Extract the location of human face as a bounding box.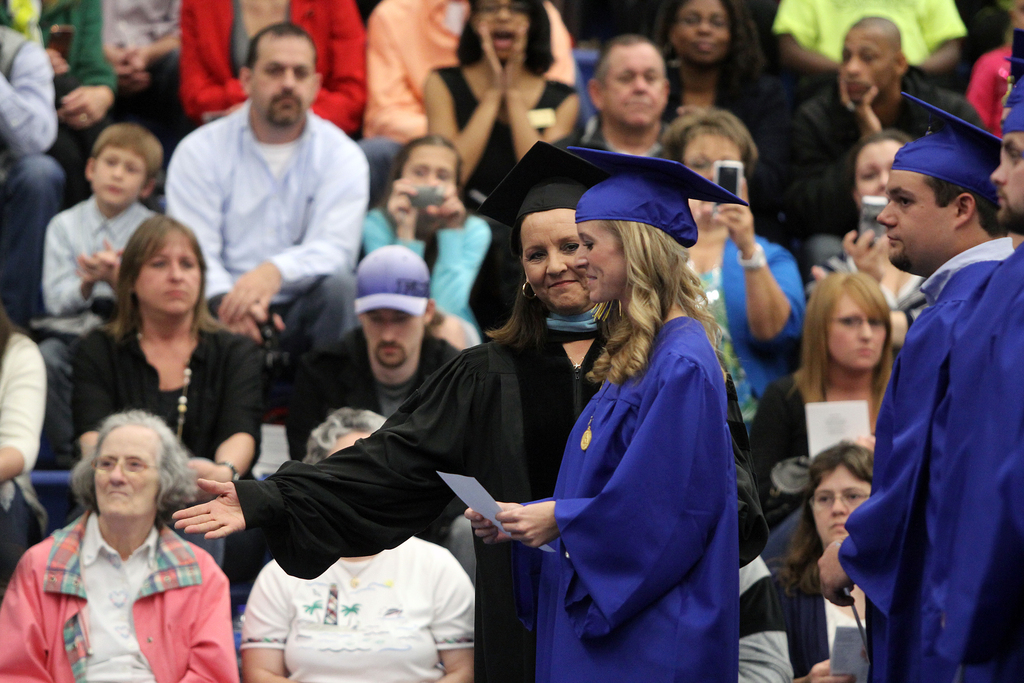
(x1=685, y1=132, x2=740, y2=215).
